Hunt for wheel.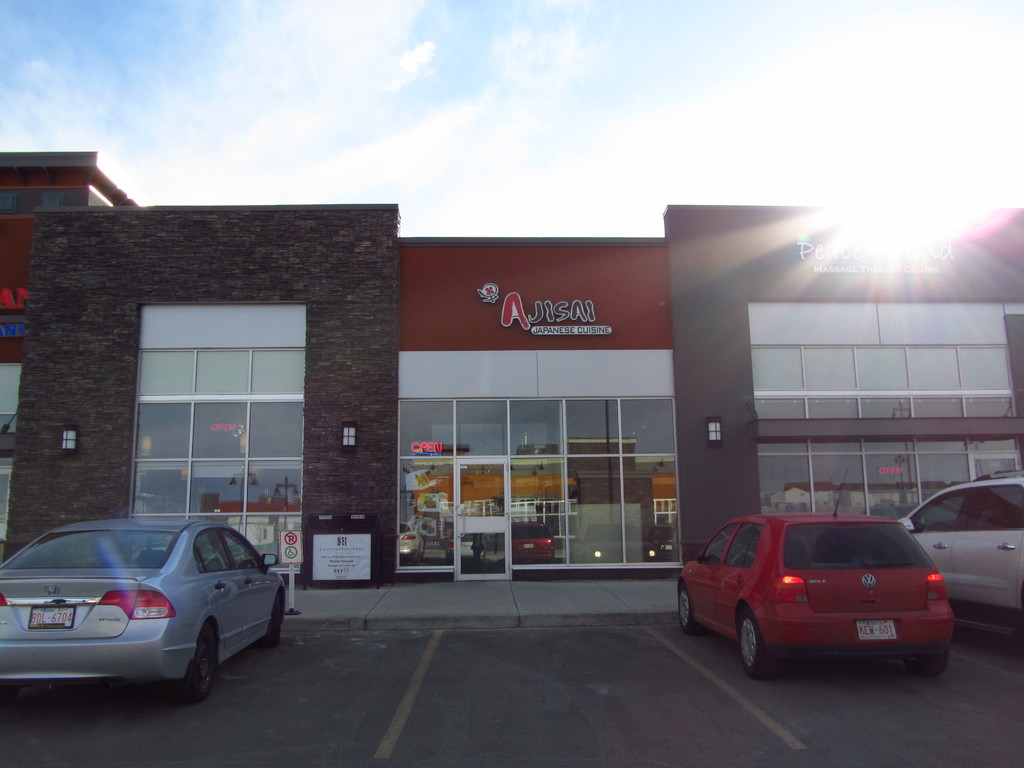
Hunted down at 183:614:216:701.
